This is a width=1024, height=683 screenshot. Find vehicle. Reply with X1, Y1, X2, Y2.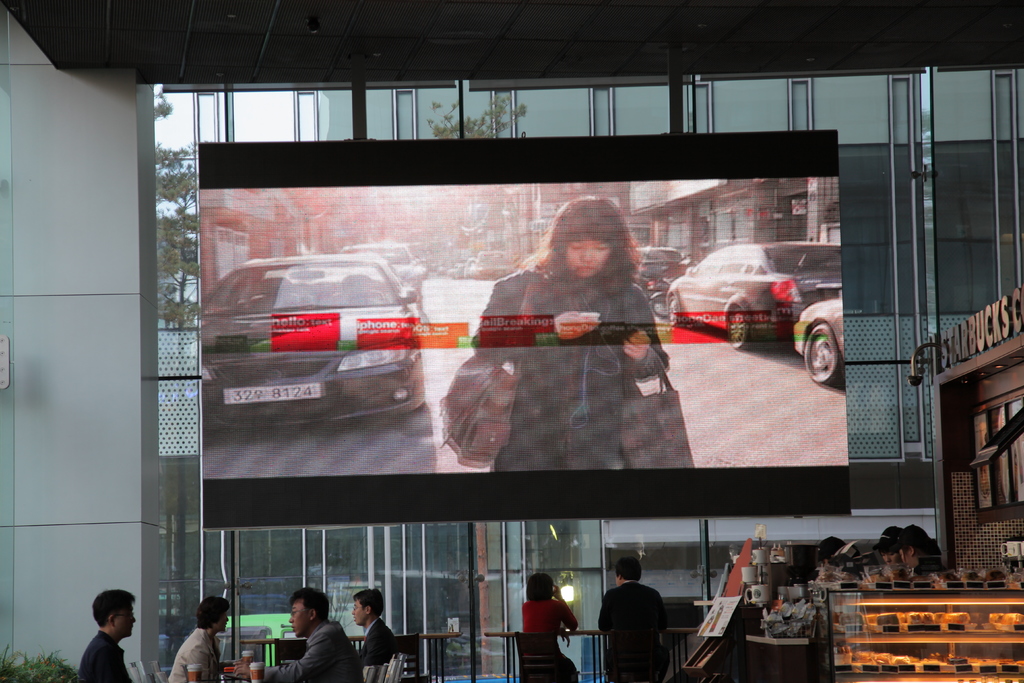
666, 242, 845, 350.
